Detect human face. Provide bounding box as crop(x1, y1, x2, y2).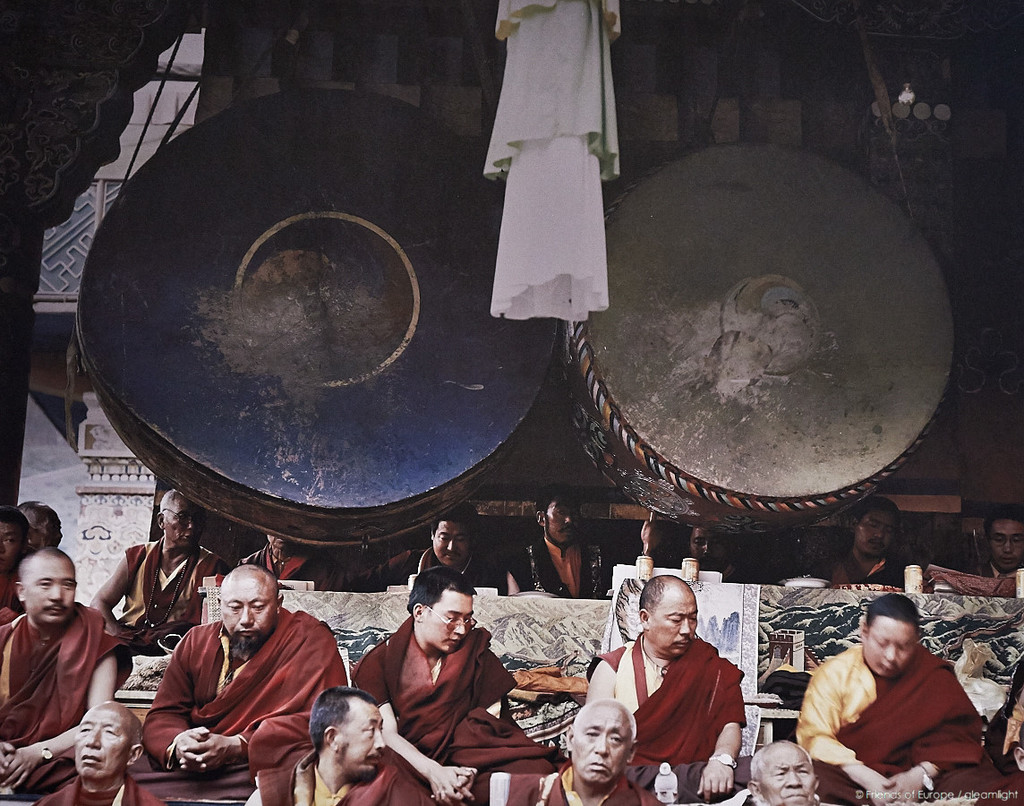
crop(320, 686, 388, 781).
